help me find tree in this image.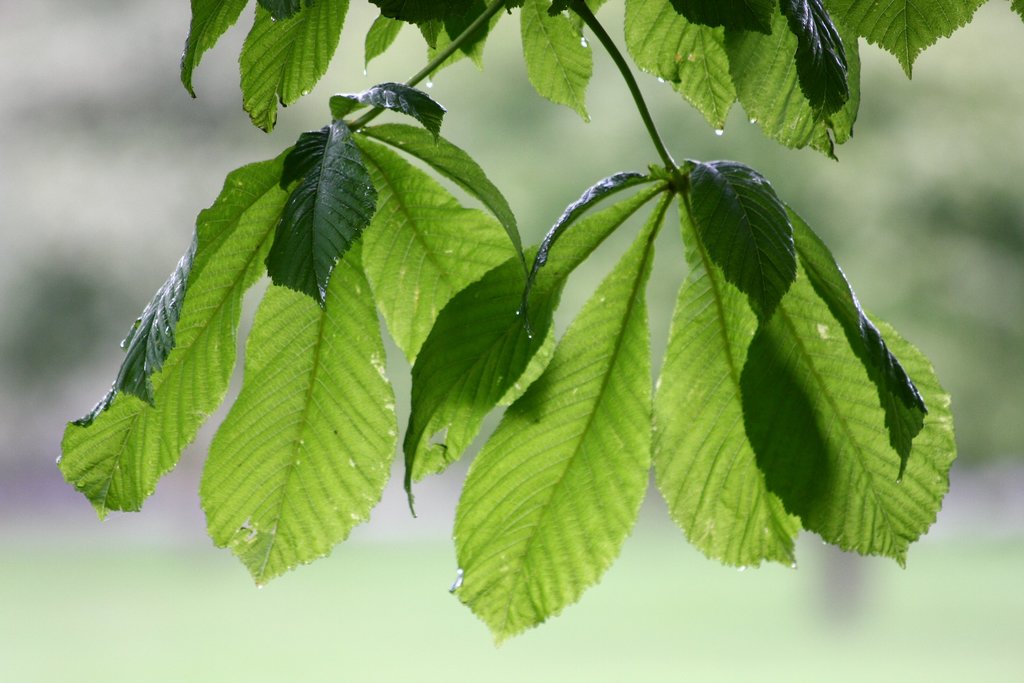
Found it: {"left": 62, "top": 4, "right": 996, "bottom": 655}.
